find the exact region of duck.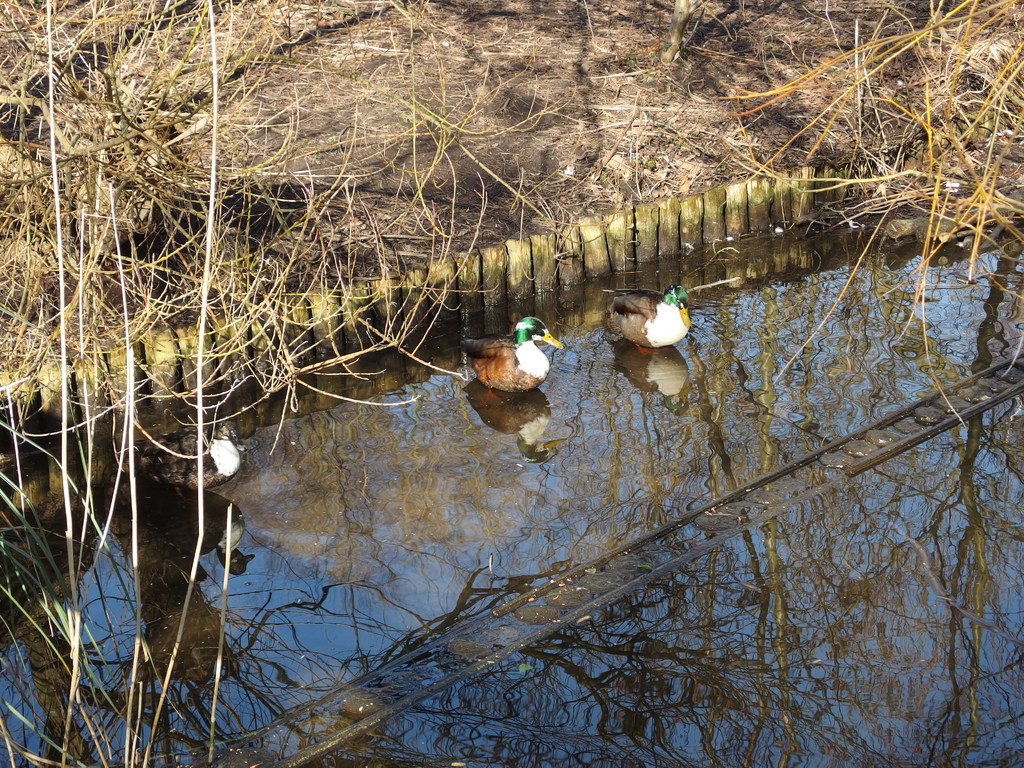
Exact region: BBox(128, 420, 250, 499).
